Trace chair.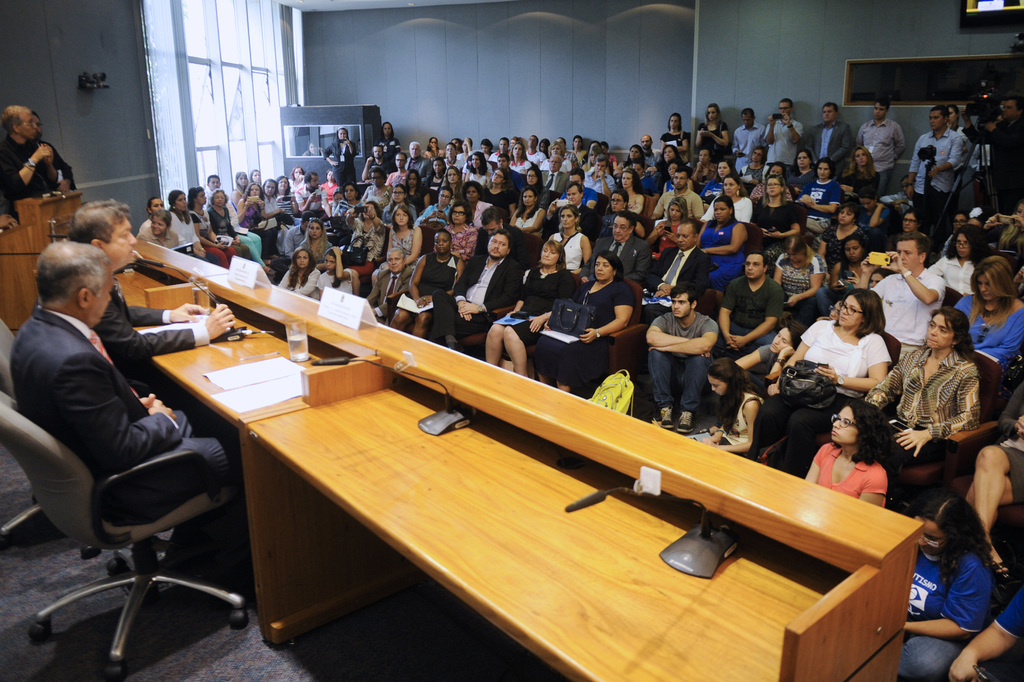
Traced to region(524, 231, 545, 264).
